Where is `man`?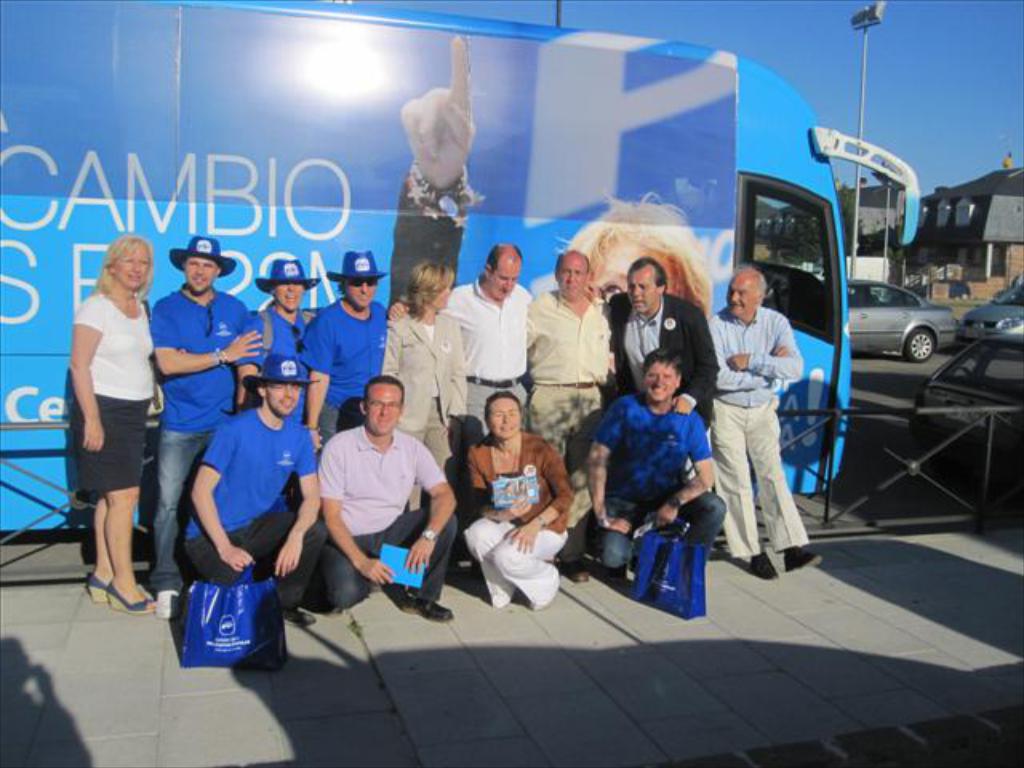
rect(706, 264, 829, 581).
